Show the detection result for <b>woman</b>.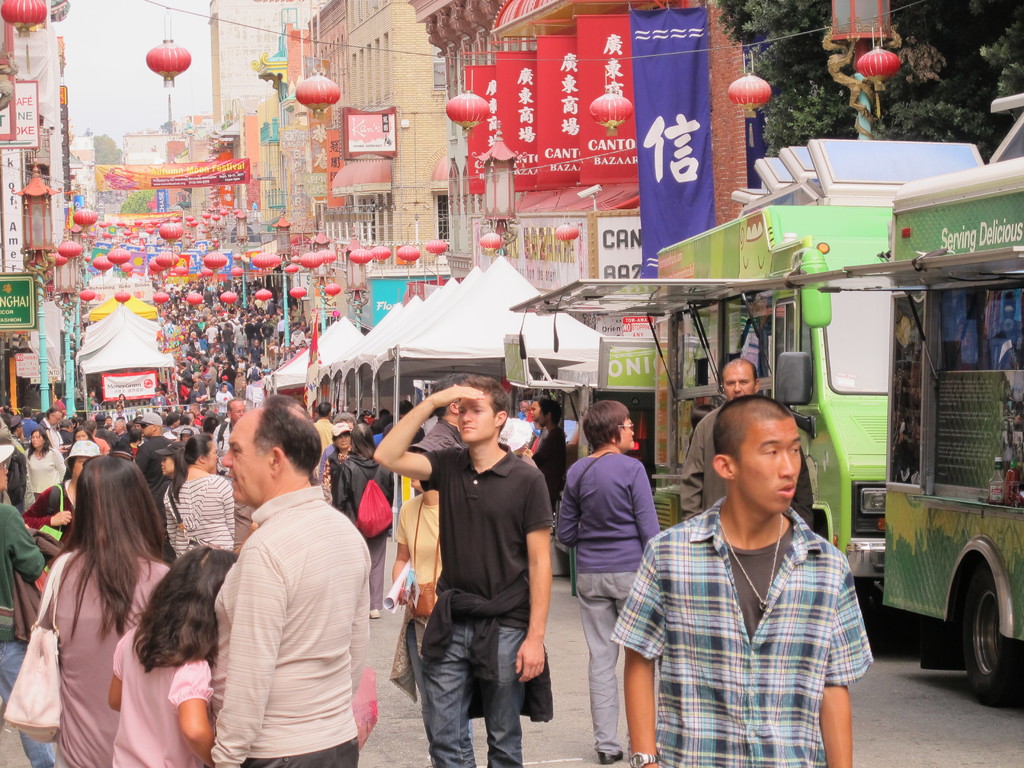
box=[148, 440, 195, 552].
